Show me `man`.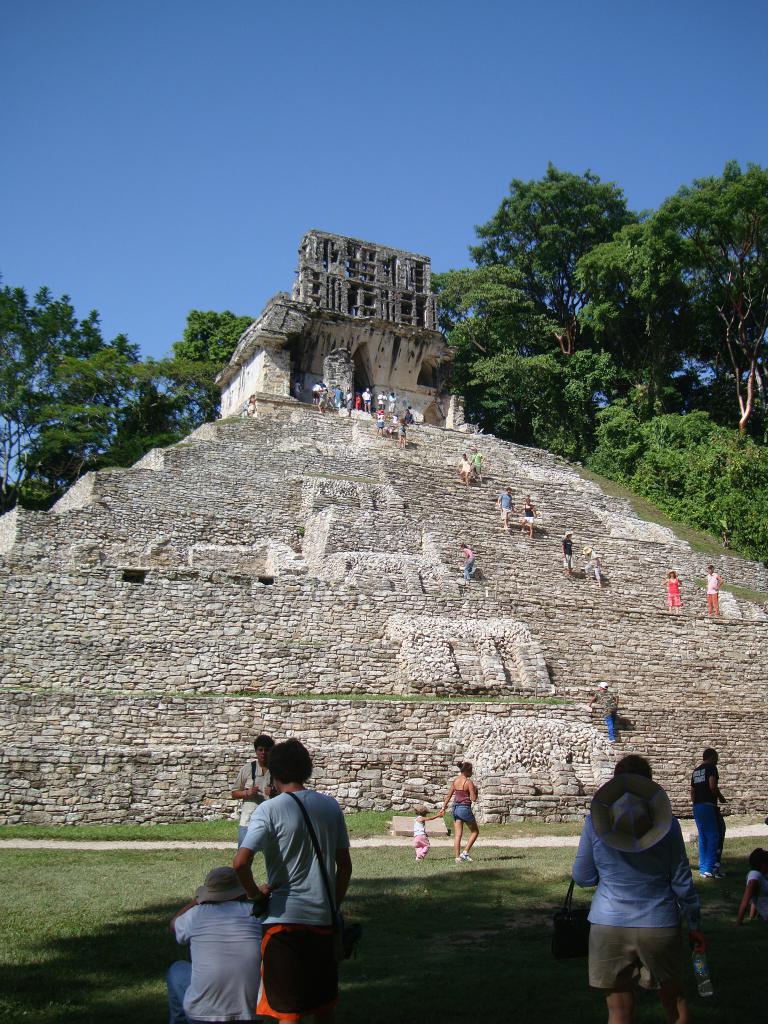
`man` is here: crop(234, 737, 281, 852).
